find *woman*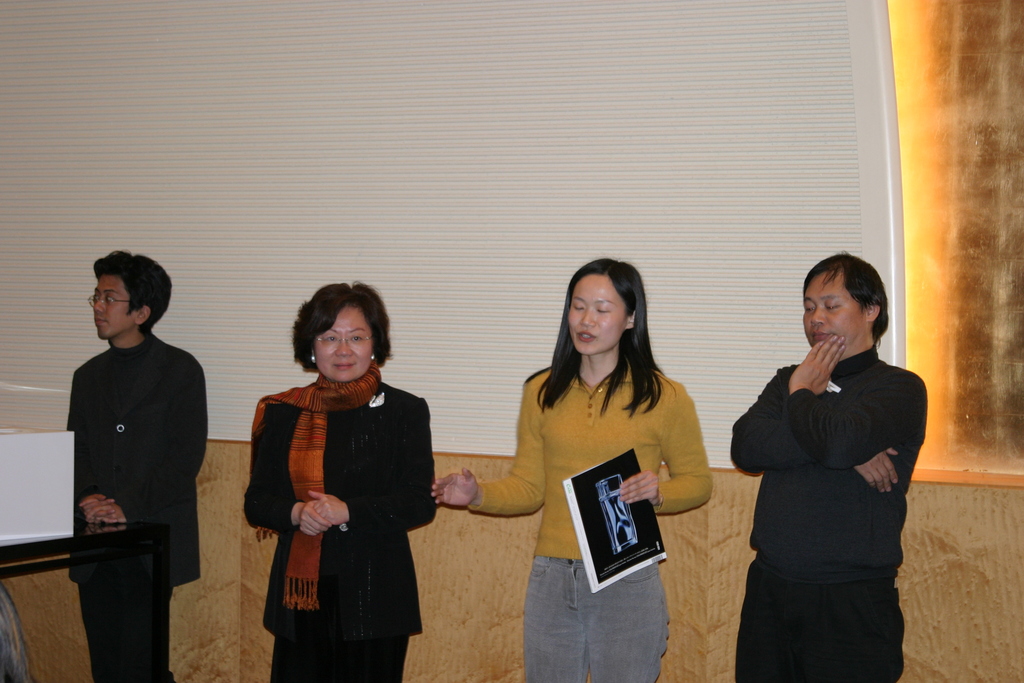
region(253, 281, 438, 682)
